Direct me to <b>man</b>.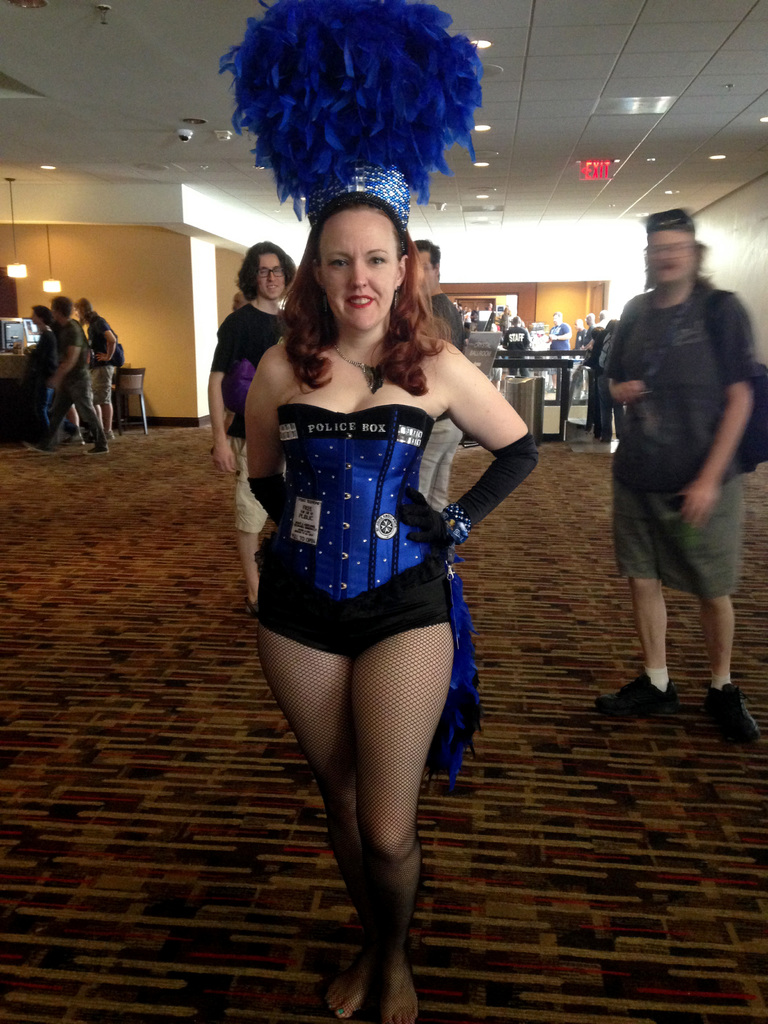
Direction: [570,319,596,396].
